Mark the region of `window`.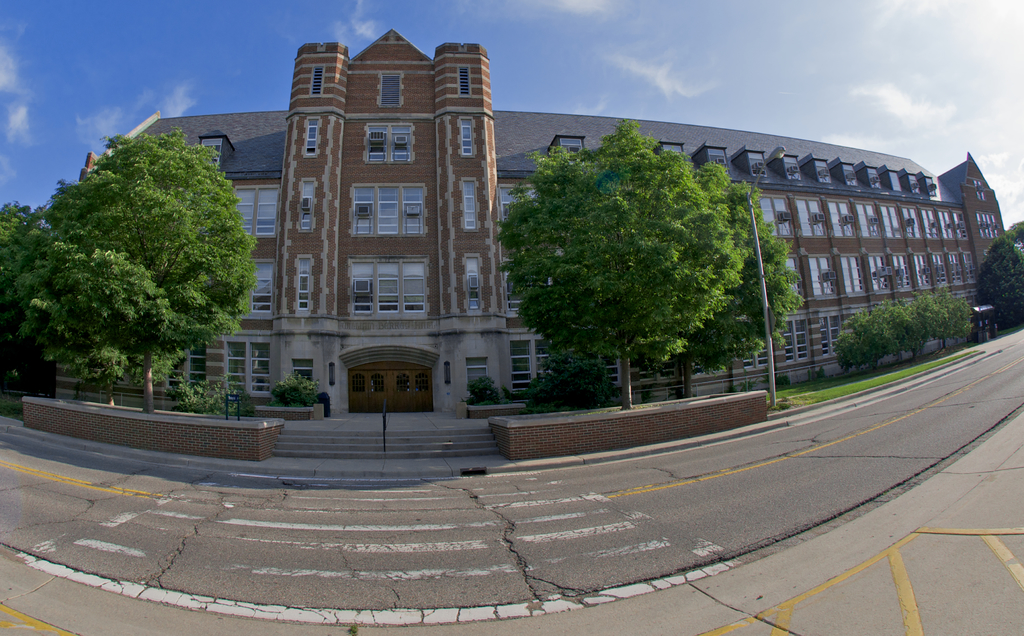
Region: left=561, top=138, right=586, bottom=161.
